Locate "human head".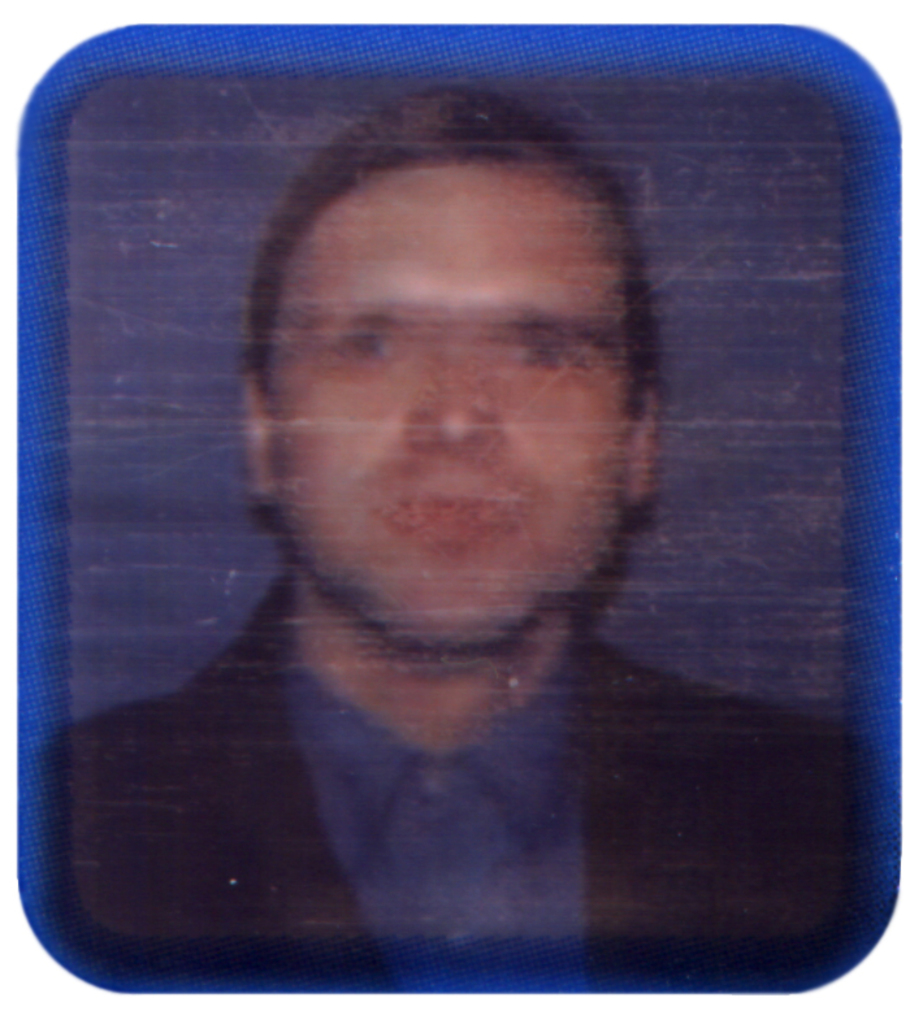
Bounding box: (x1=222, y1=109, x2=663, y2=665).
